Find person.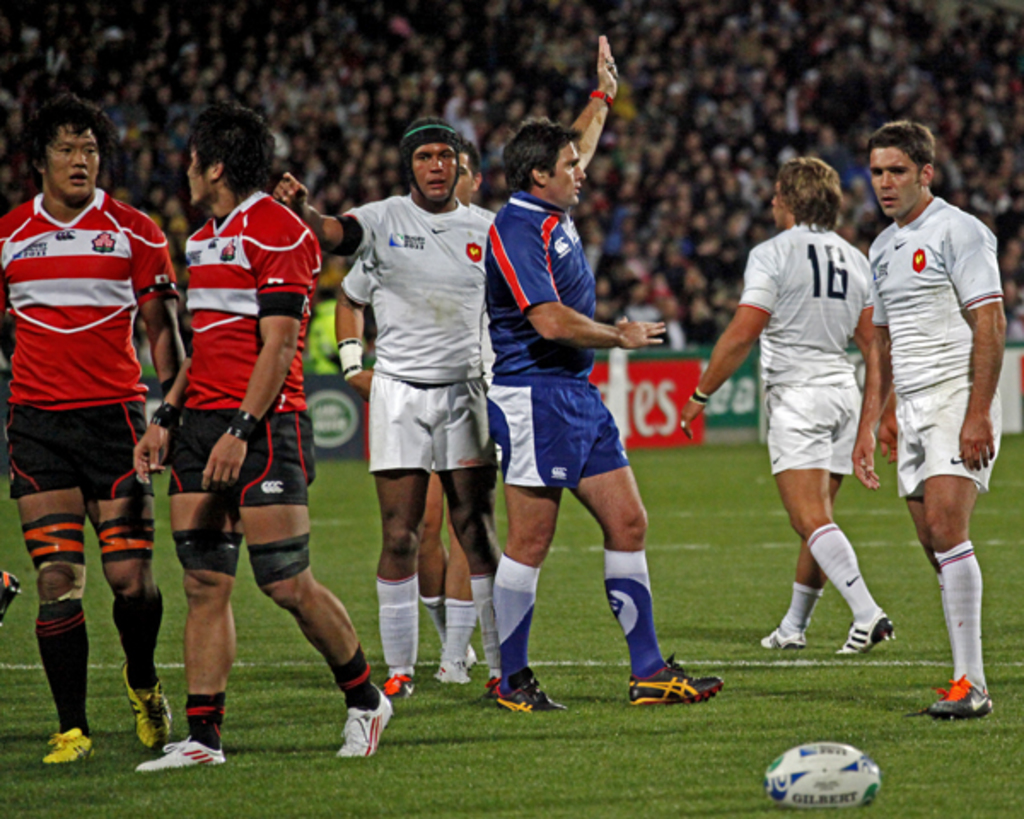
detection(474, 111, 734, 710).
